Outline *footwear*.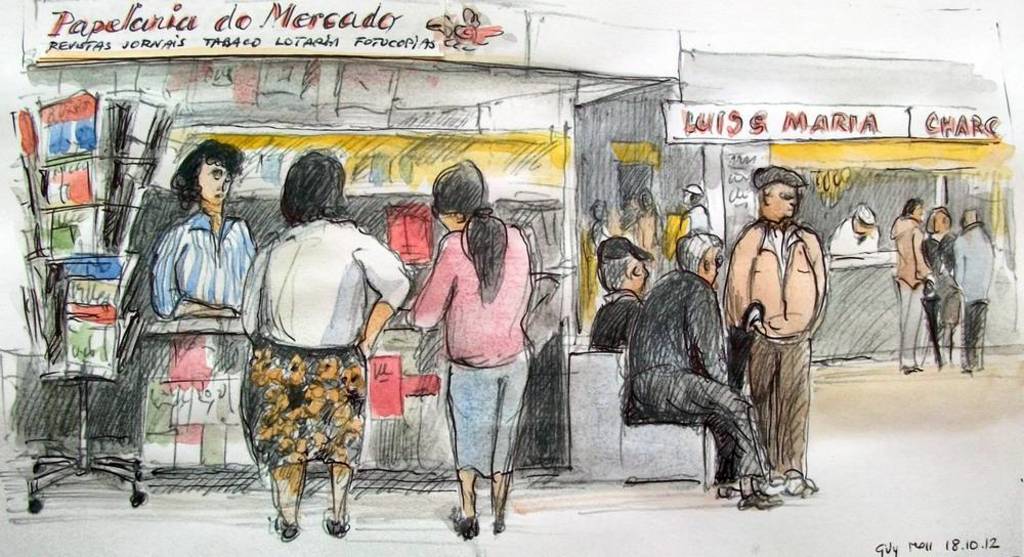
Outline: 324, 506, 349, 534.
